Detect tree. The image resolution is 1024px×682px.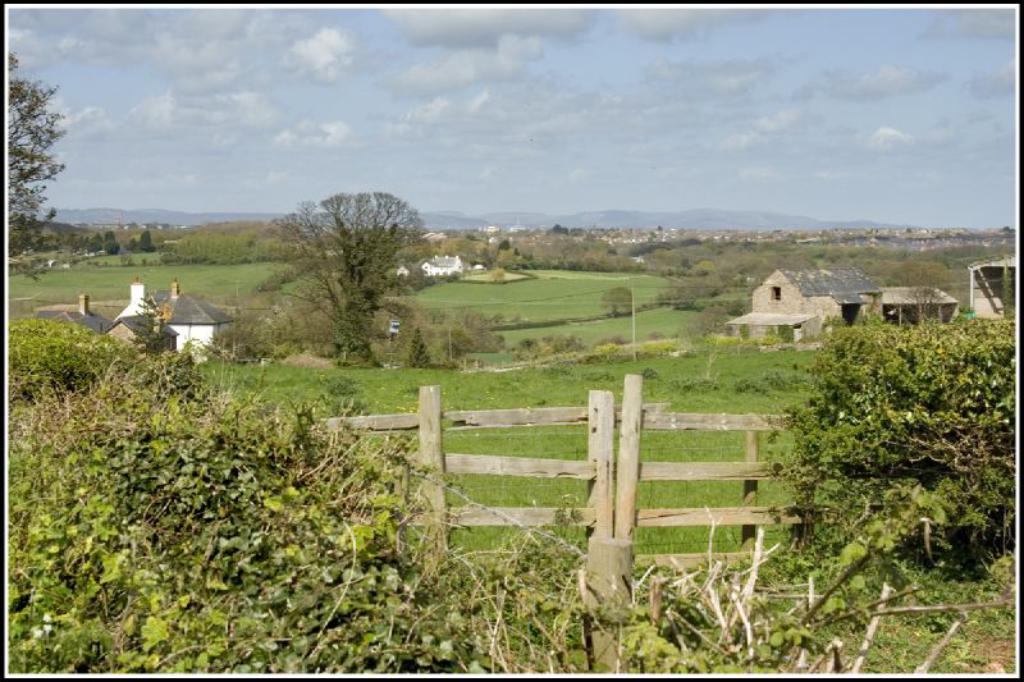
select_region(682, 255, 713, 279).
